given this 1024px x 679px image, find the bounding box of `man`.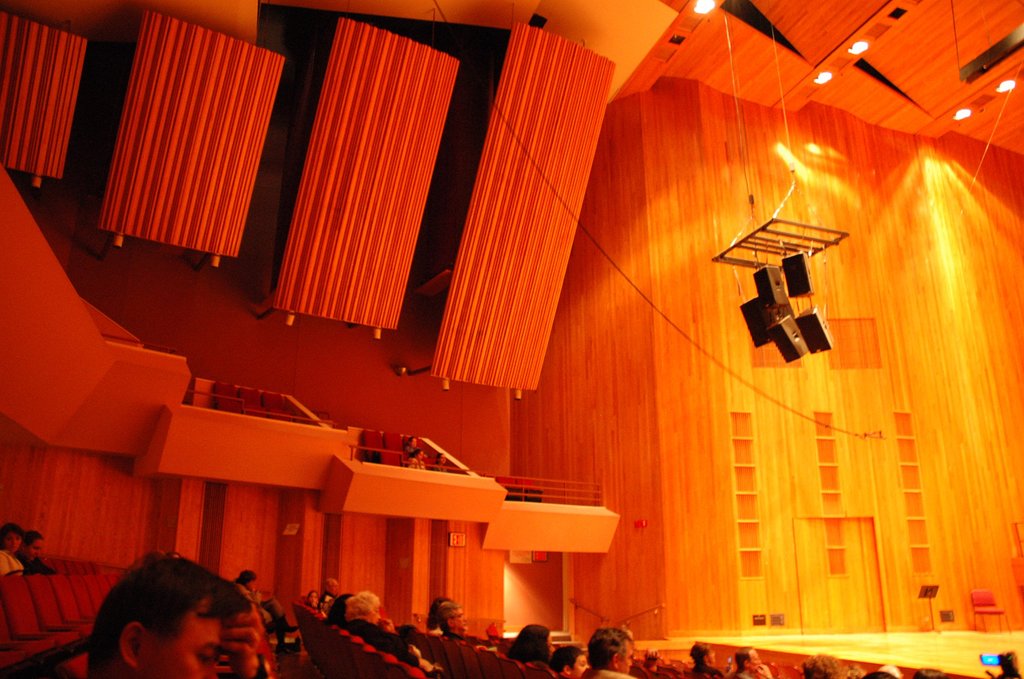
(723, 643, 775, 678).
